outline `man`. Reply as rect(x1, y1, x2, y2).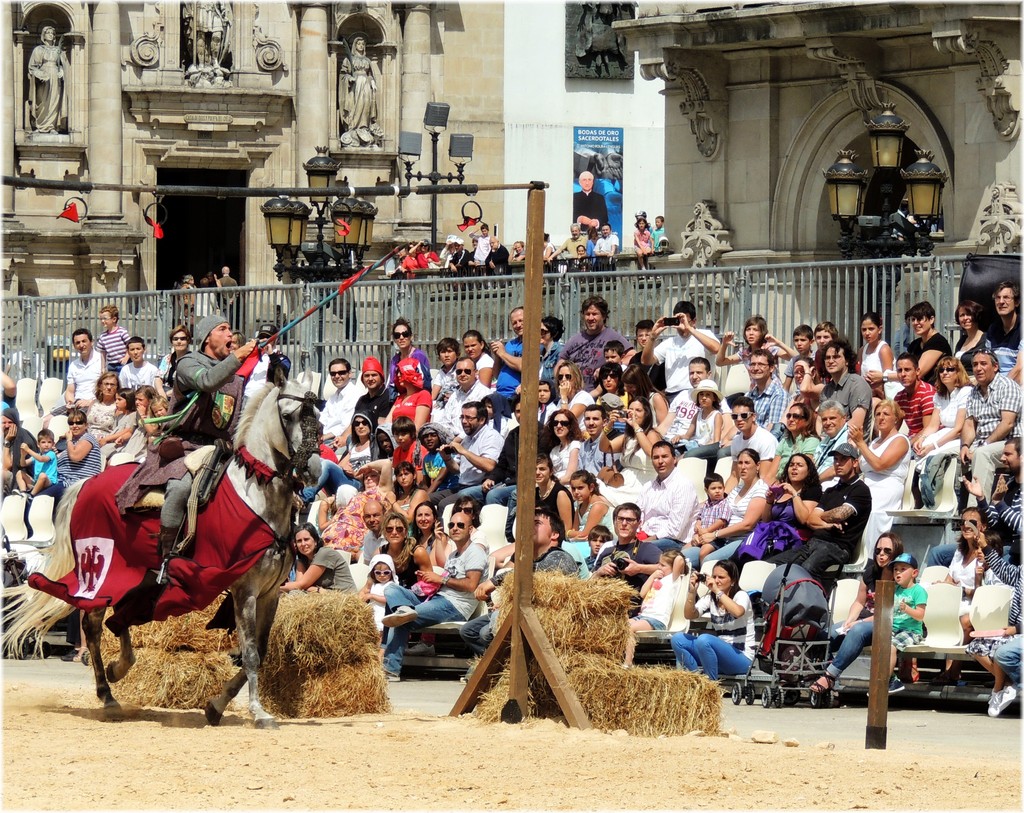
rect(806, 336, 874, 448).
